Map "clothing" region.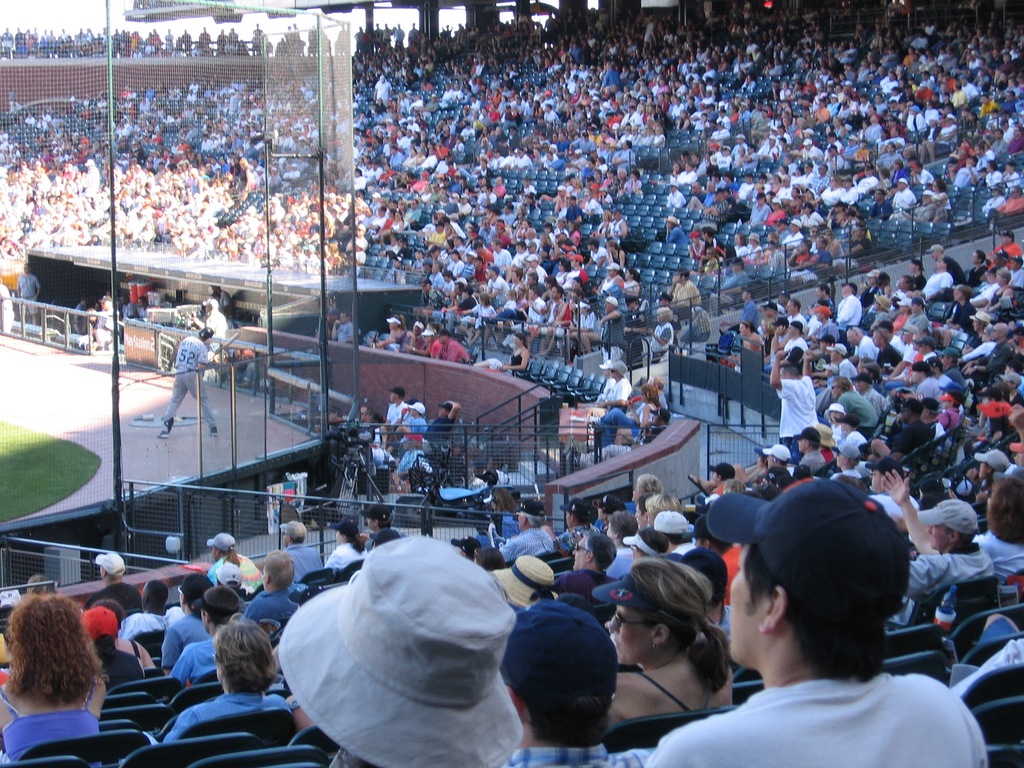
Mapped to box=[483, 273, 506, 301].
